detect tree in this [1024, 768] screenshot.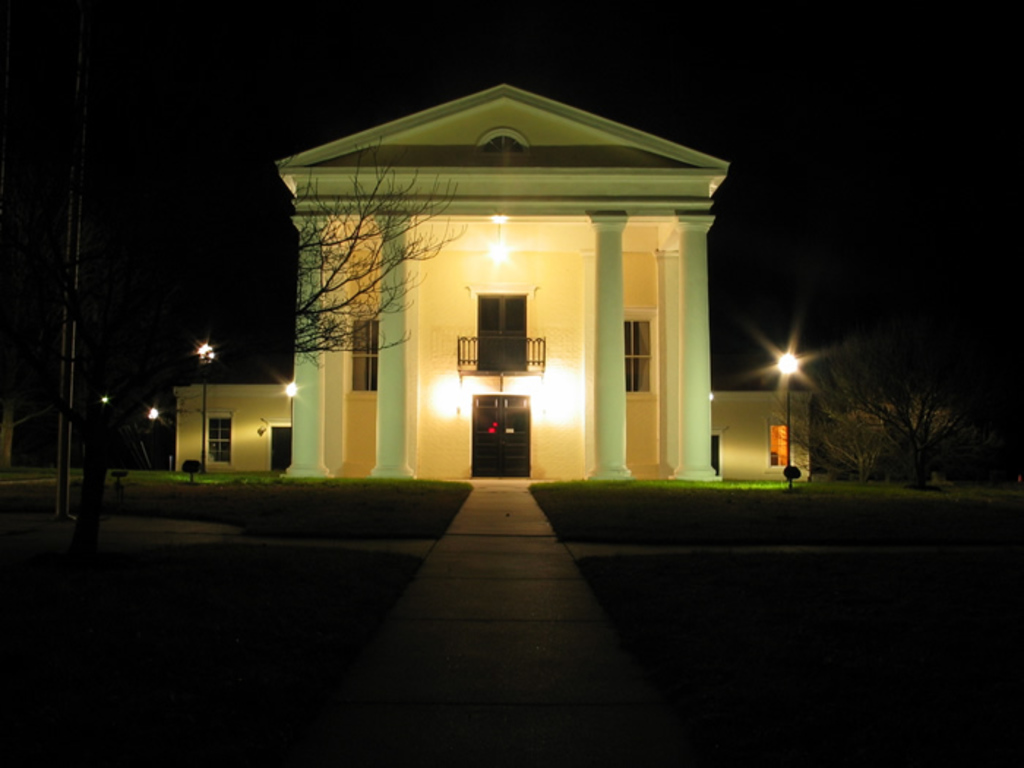
Detection: box(32, 135, 480, 544).
